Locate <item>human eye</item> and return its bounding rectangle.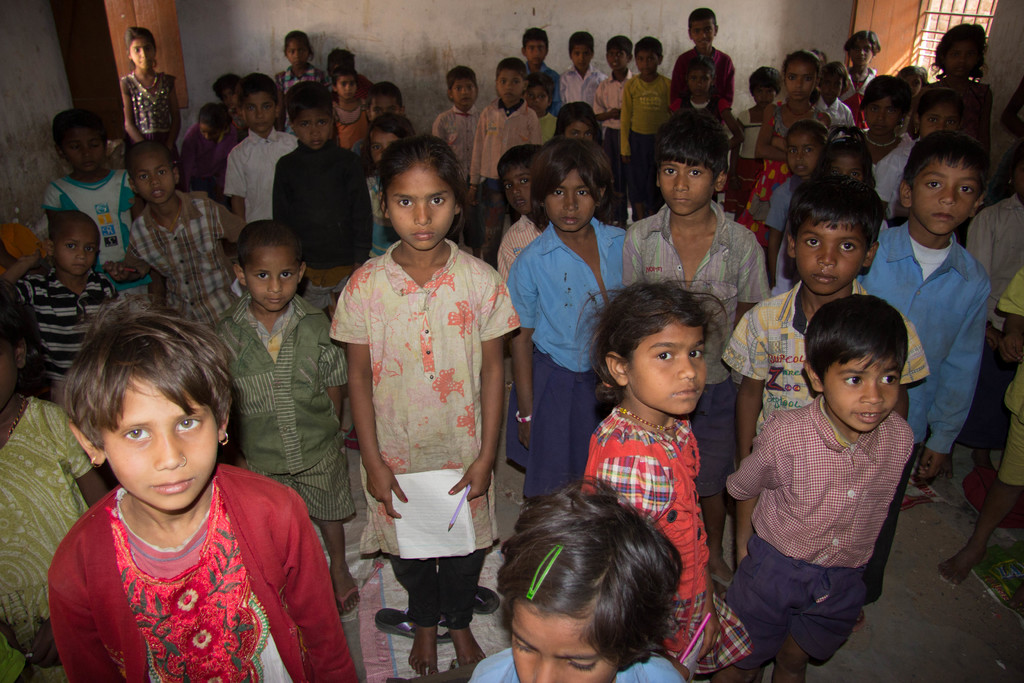
786, 74, 796, 81.
